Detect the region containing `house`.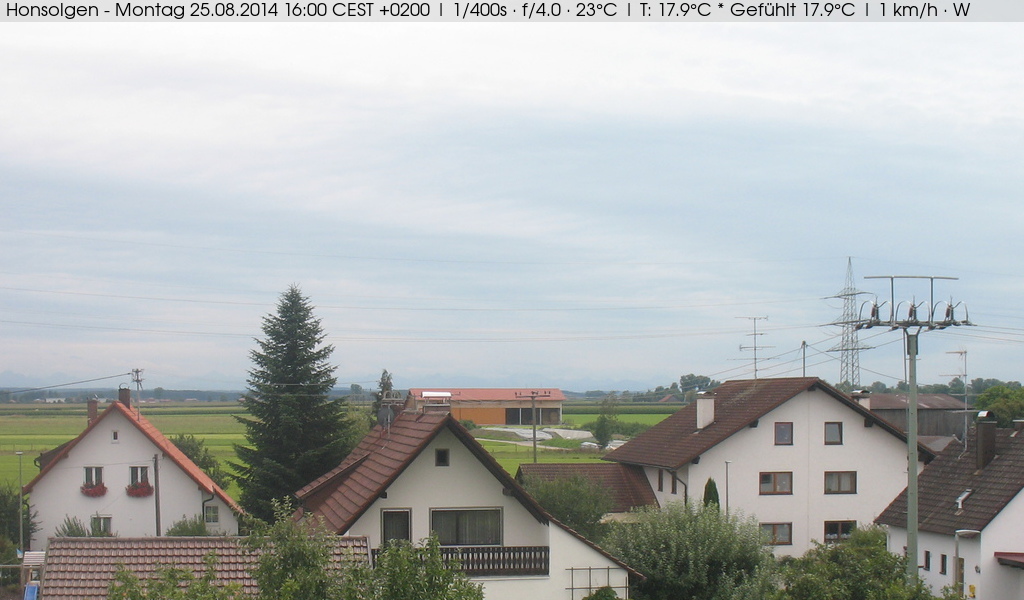
locate(616, 378, 918, 549).
